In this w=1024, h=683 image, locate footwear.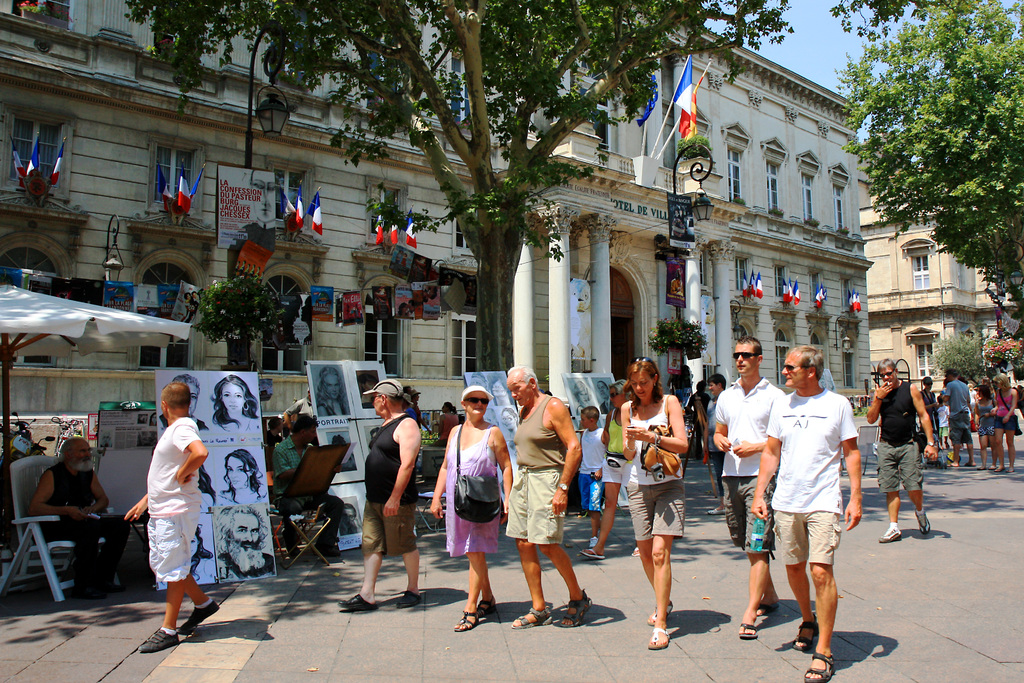
Bounding box: x1=182, y1=593, x2=218, y2=632.
